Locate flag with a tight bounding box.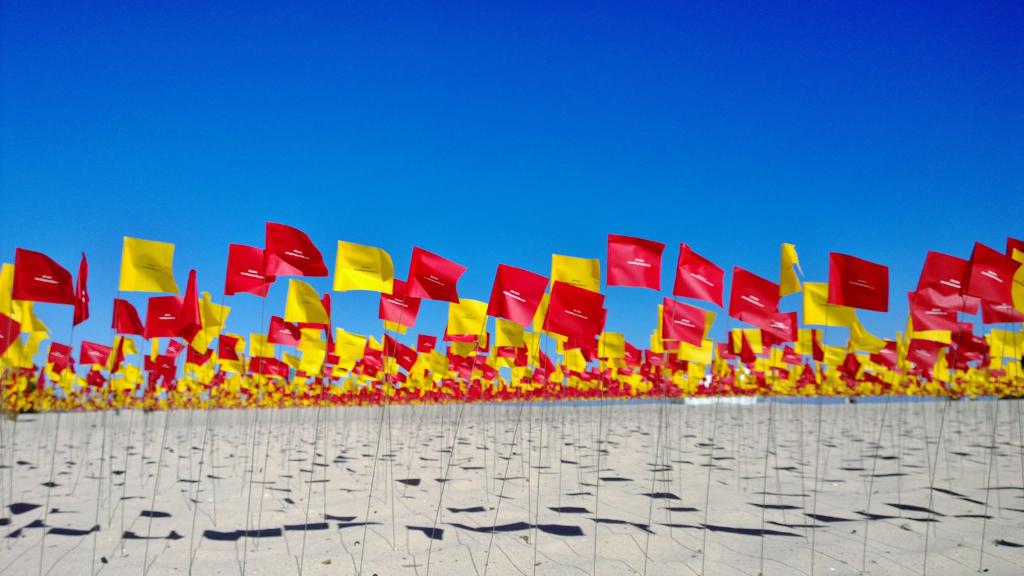
<box>791,326,825,355</box>.
